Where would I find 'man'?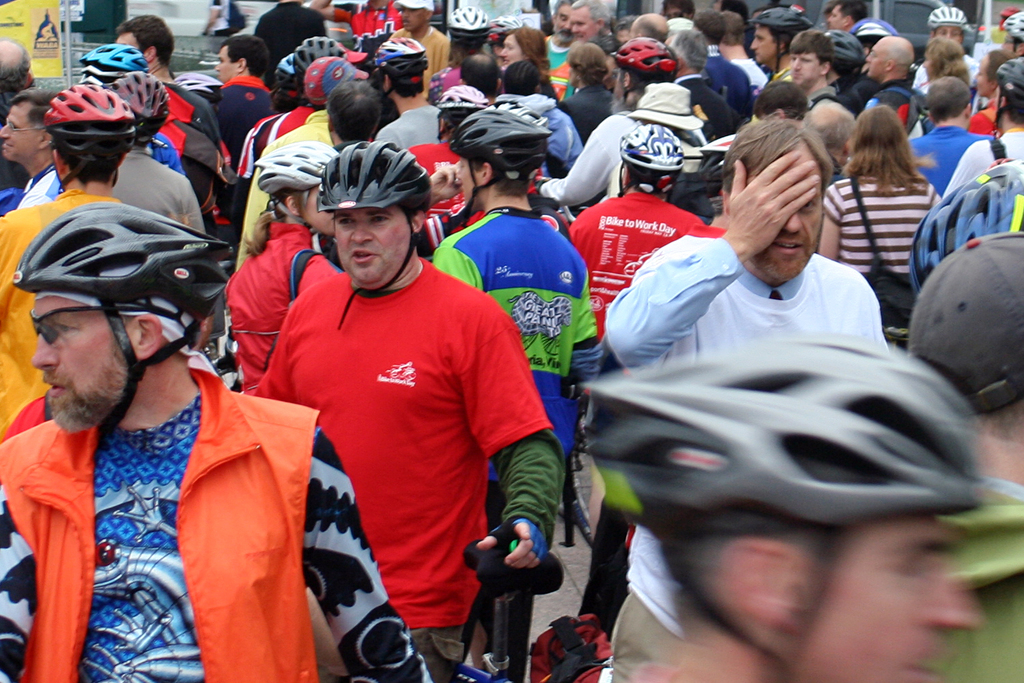
At 106/74/207/236.
